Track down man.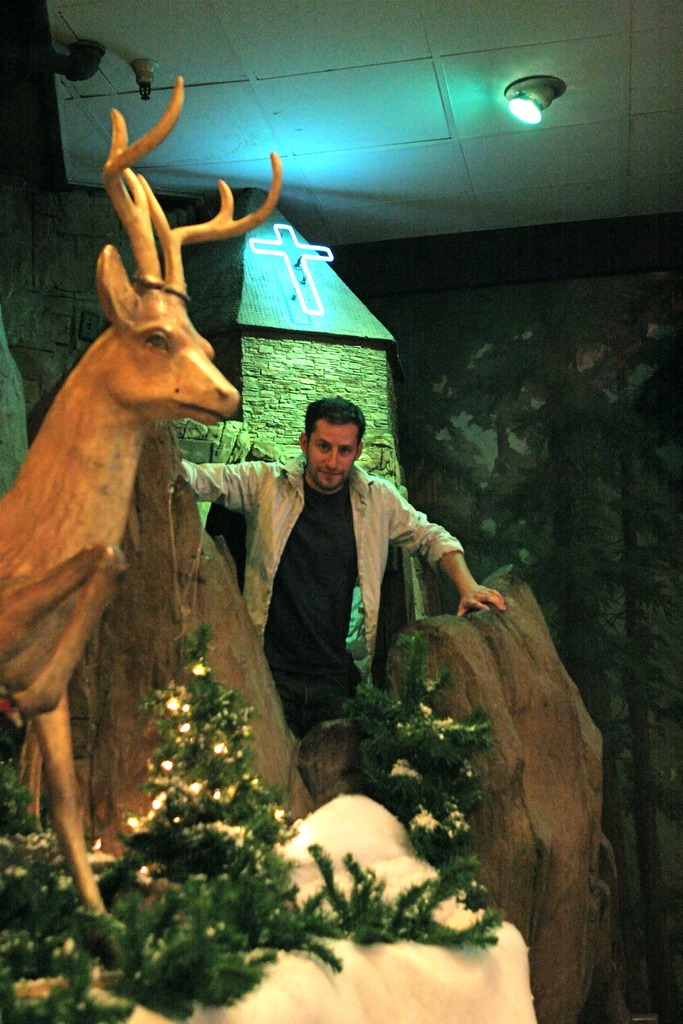
Tracked to {"x1": 223, "y1": 391, "x2": 487, "y2": 772}.
